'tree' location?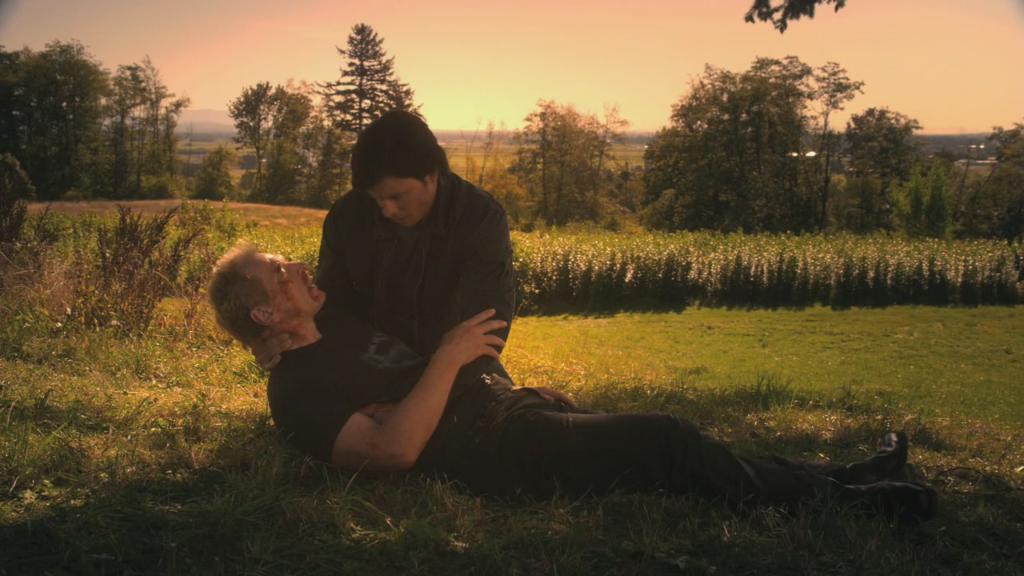
l=306, t=20, r=419, b=205
